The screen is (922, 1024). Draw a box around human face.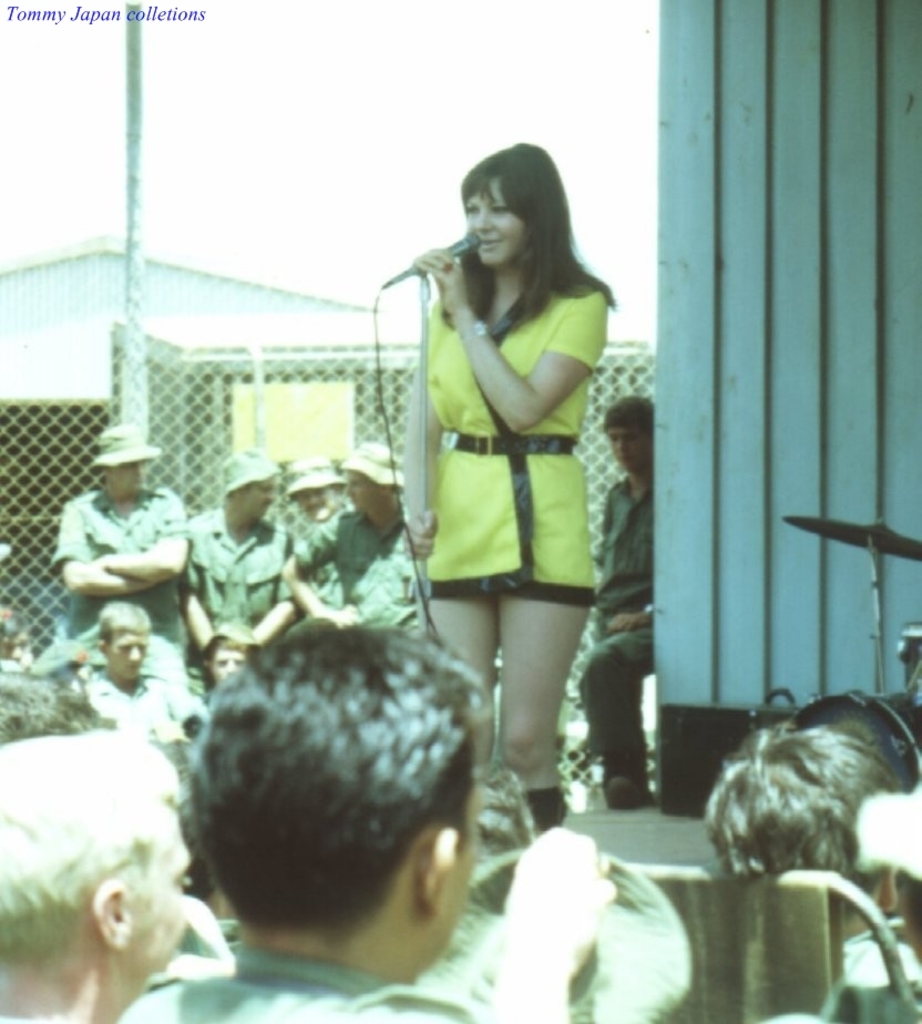
(247,475,276,523).
